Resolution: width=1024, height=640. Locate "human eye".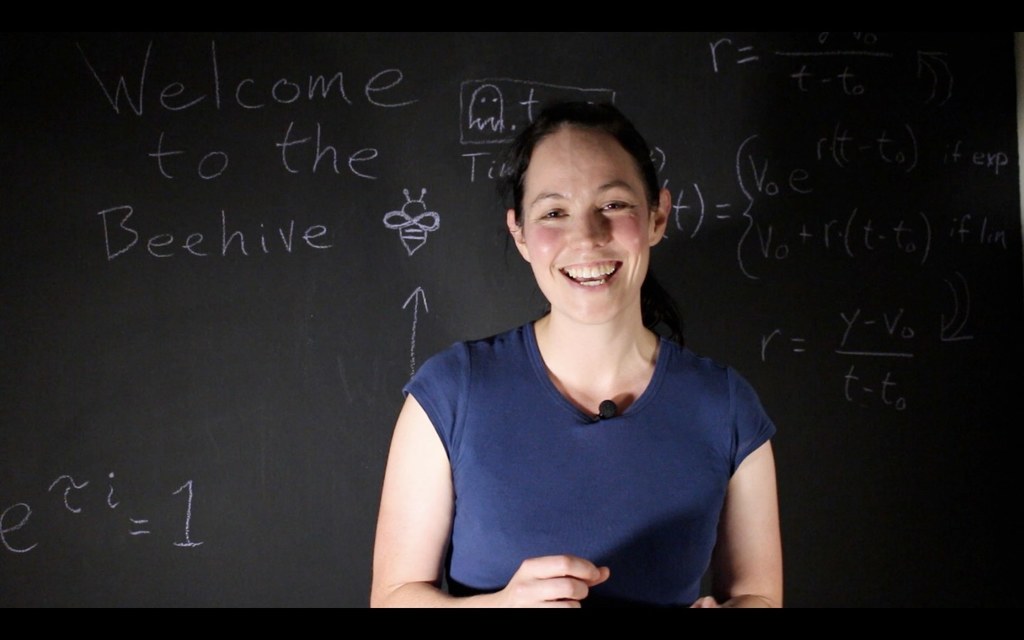
(597,194,629,212).
